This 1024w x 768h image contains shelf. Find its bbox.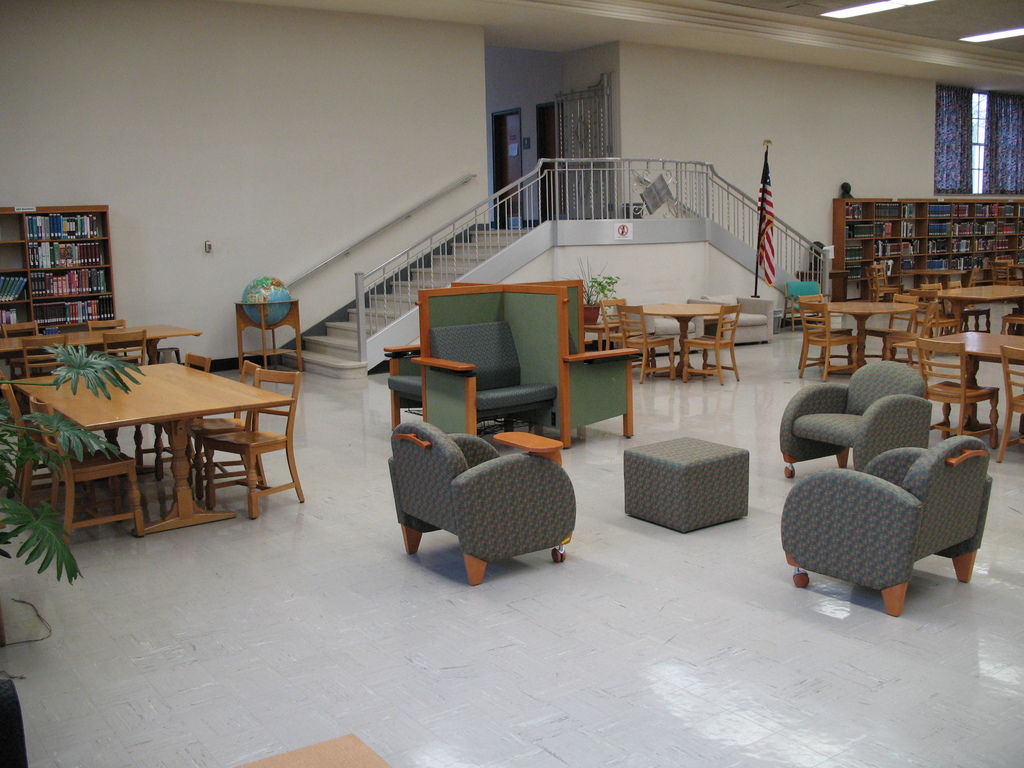
box(877, 195, 895, 290).
